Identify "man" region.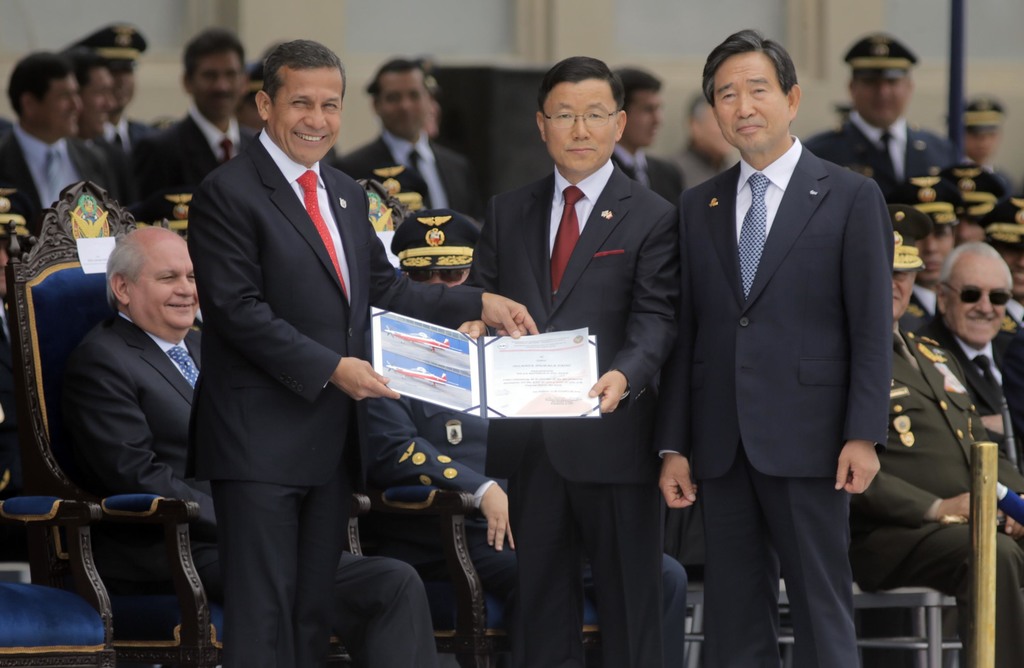
Region: (657, 33, 892, 667).
